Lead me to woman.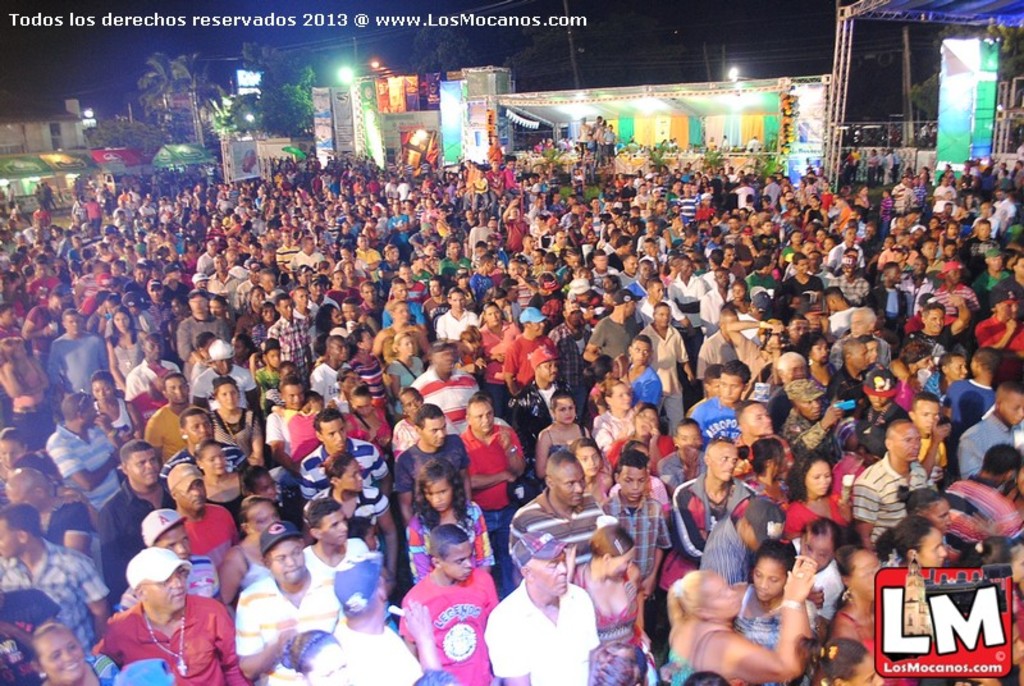
Lead to 90 370 141 440.
